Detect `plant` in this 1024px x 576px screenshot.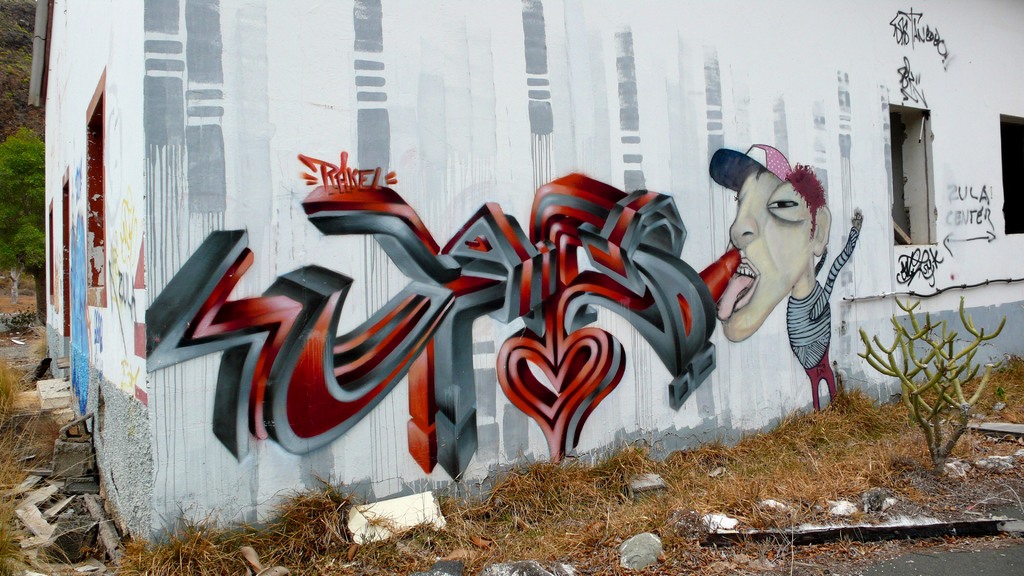
Detection: bbox=[30, 333, 46, 362].
